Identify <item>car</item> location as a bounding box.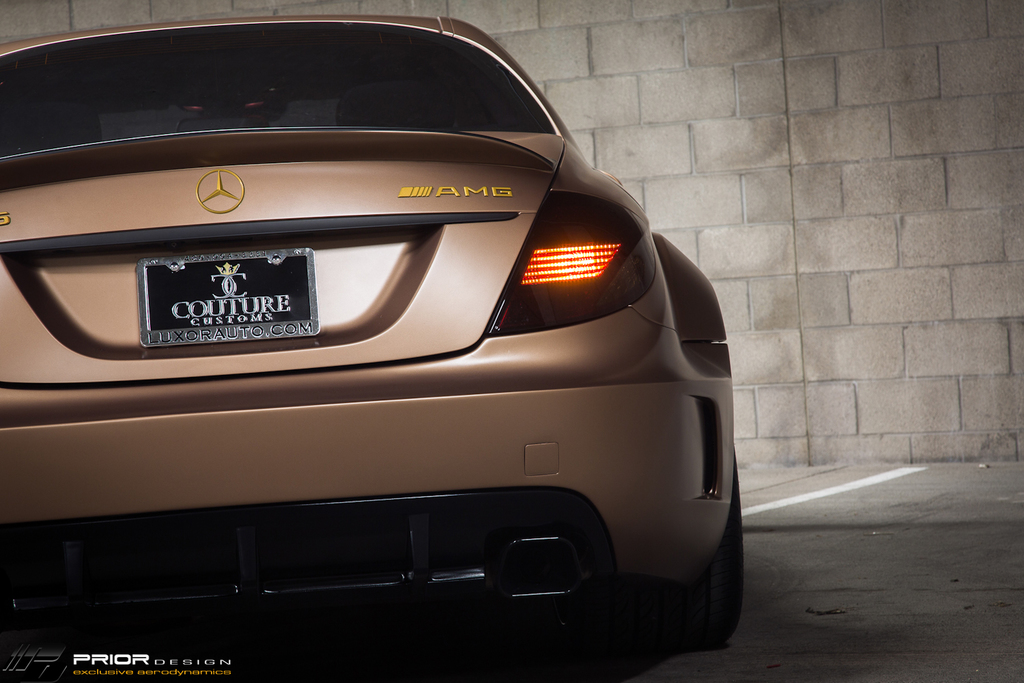
bbox=(14, 12, 760, 655).
